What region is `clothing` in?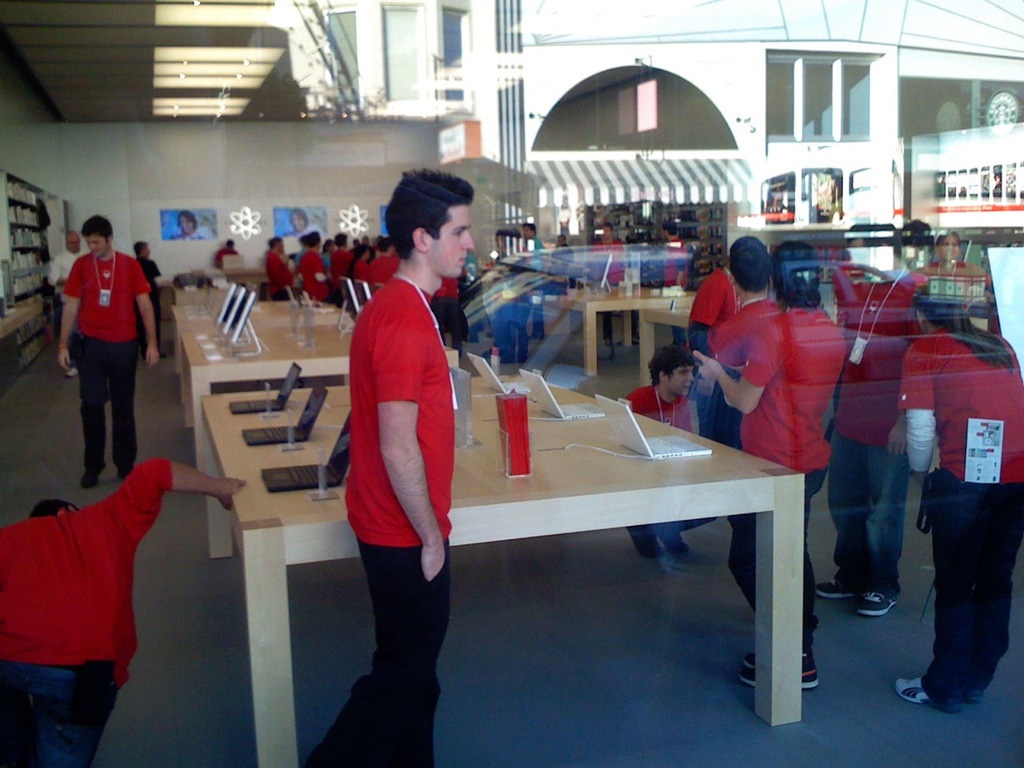
Rect(586, 239, 622, 338).
